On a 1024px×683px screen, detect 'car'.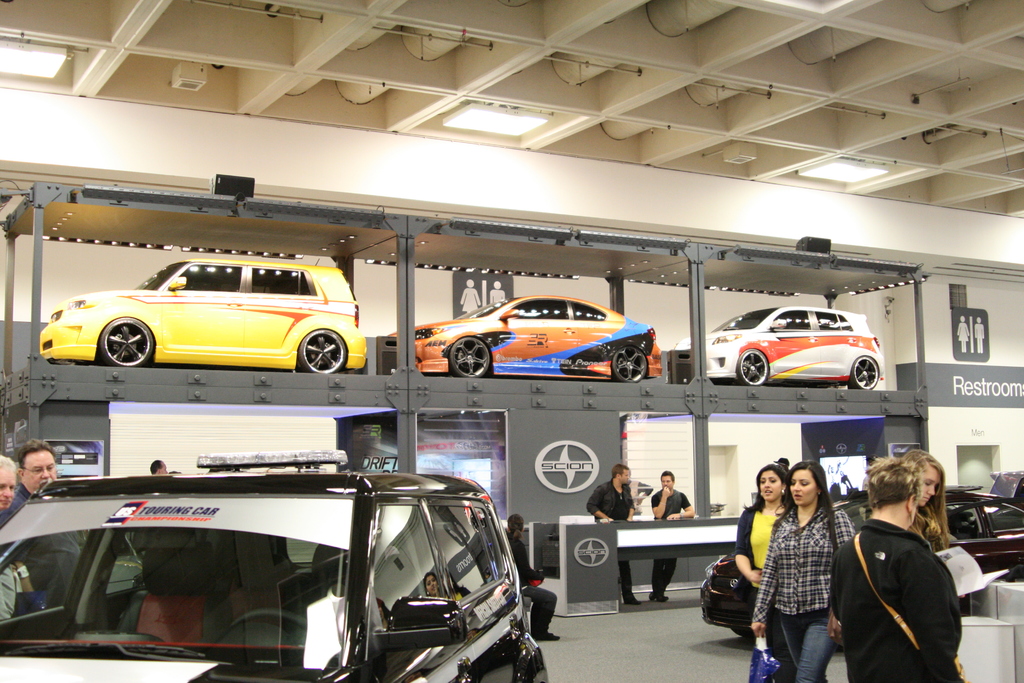
x1=708 y1=308 x2=878 y2=383.
